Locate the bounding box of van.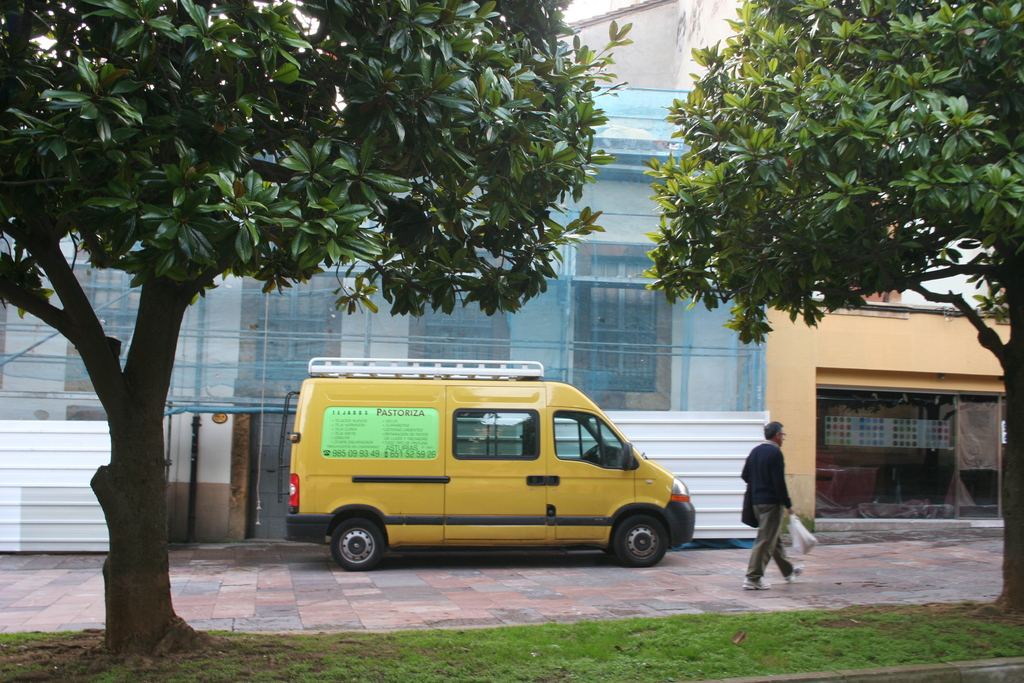
Bounding box: detection(285, 357, 698, 573).
